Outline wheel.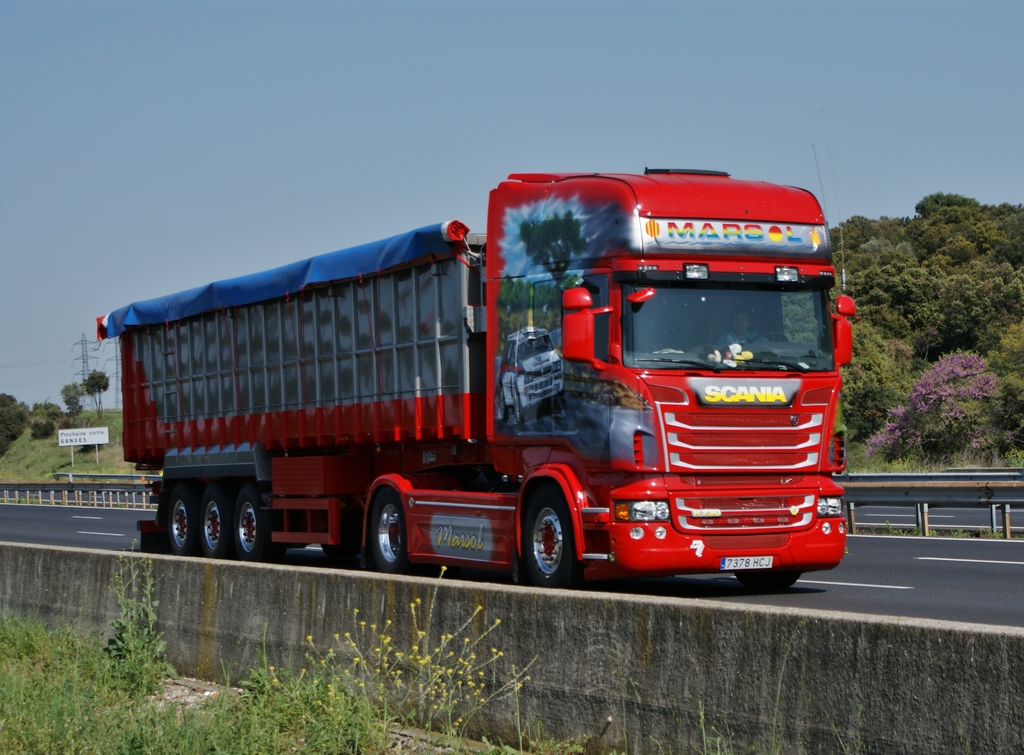
Outline: l=735, t=569, r=803, b=590.
